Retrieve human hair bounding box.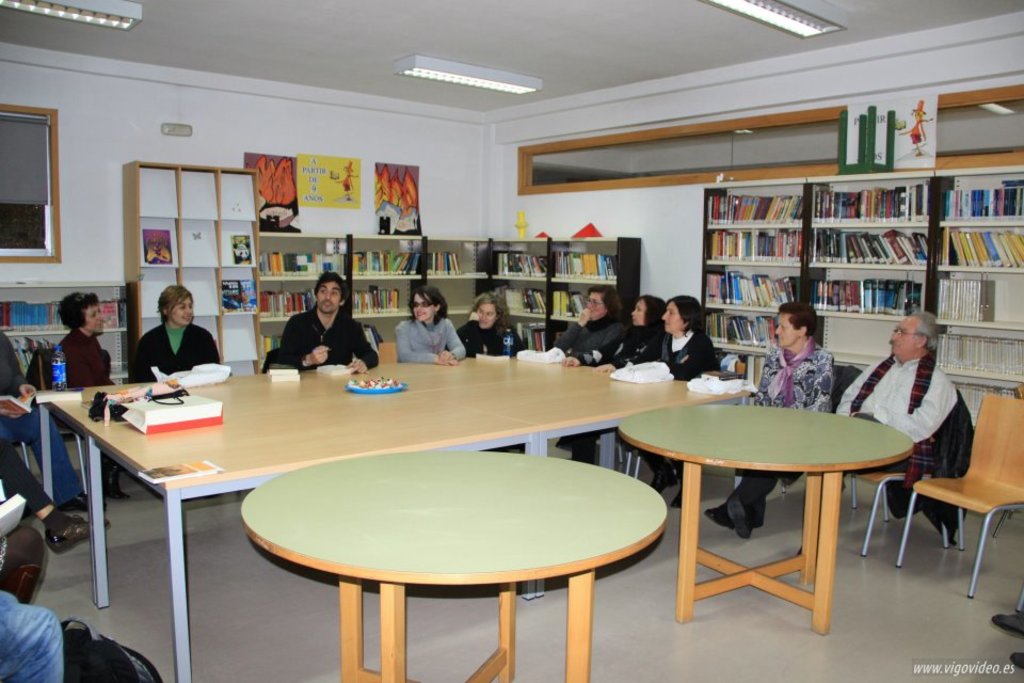
Bounding box: locate(407, 285, 449, 324).
